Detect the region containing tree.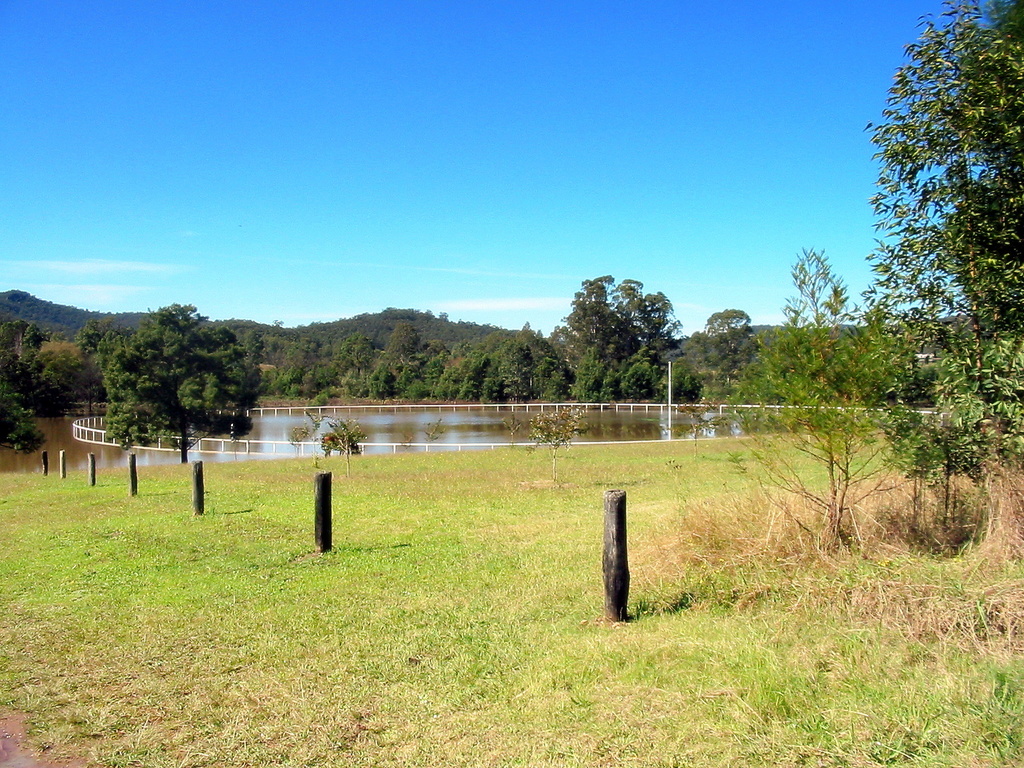
(left=0, top=317, right=91, bottom=420).
